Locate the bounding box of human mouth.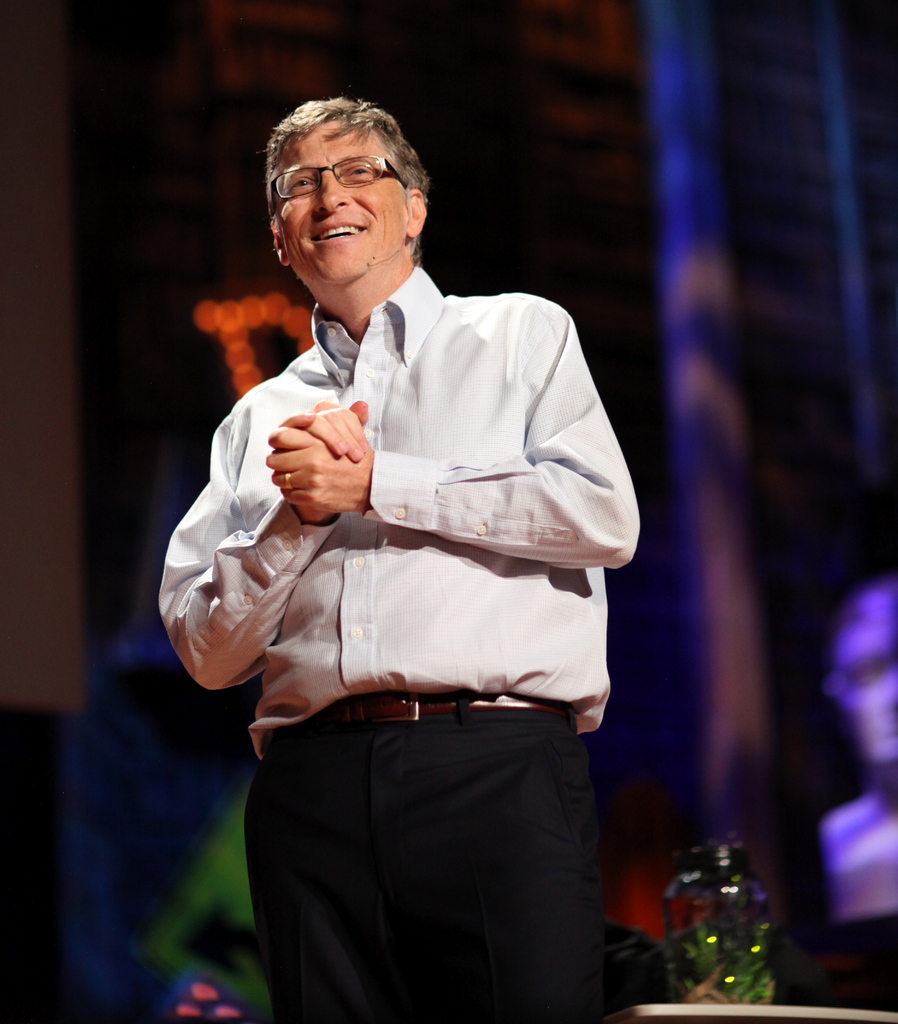
Bounding box: select_region(305, 220, 369, 246).
